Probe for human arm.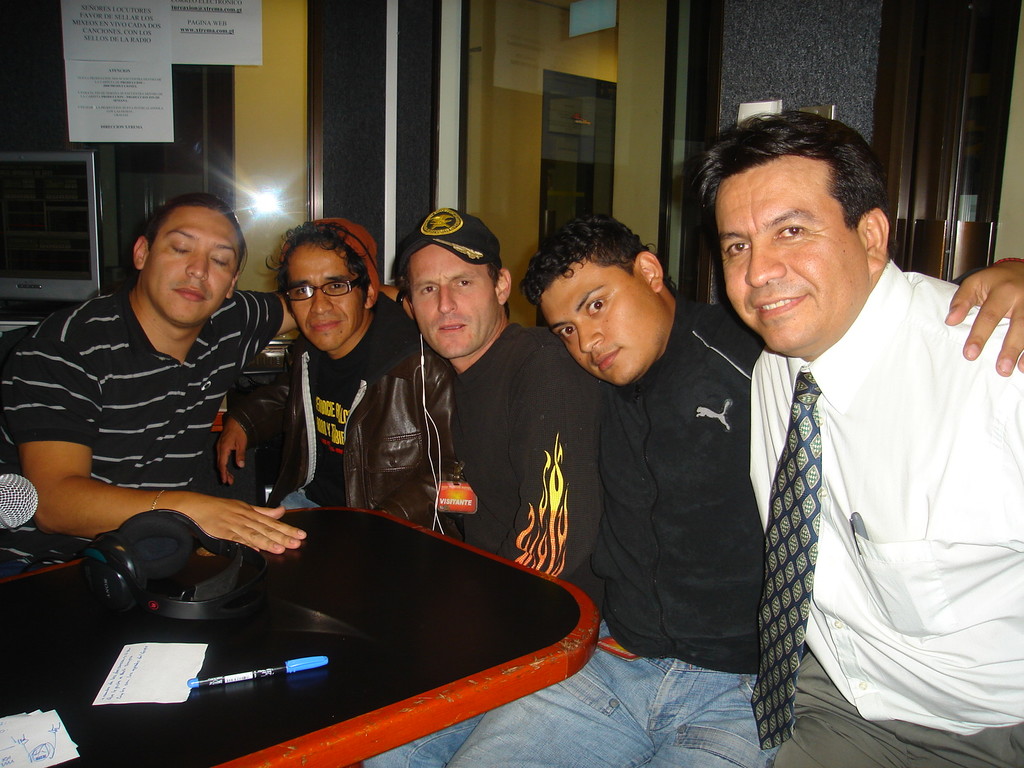
Probe result: detection(250, 283, 419, 342).
